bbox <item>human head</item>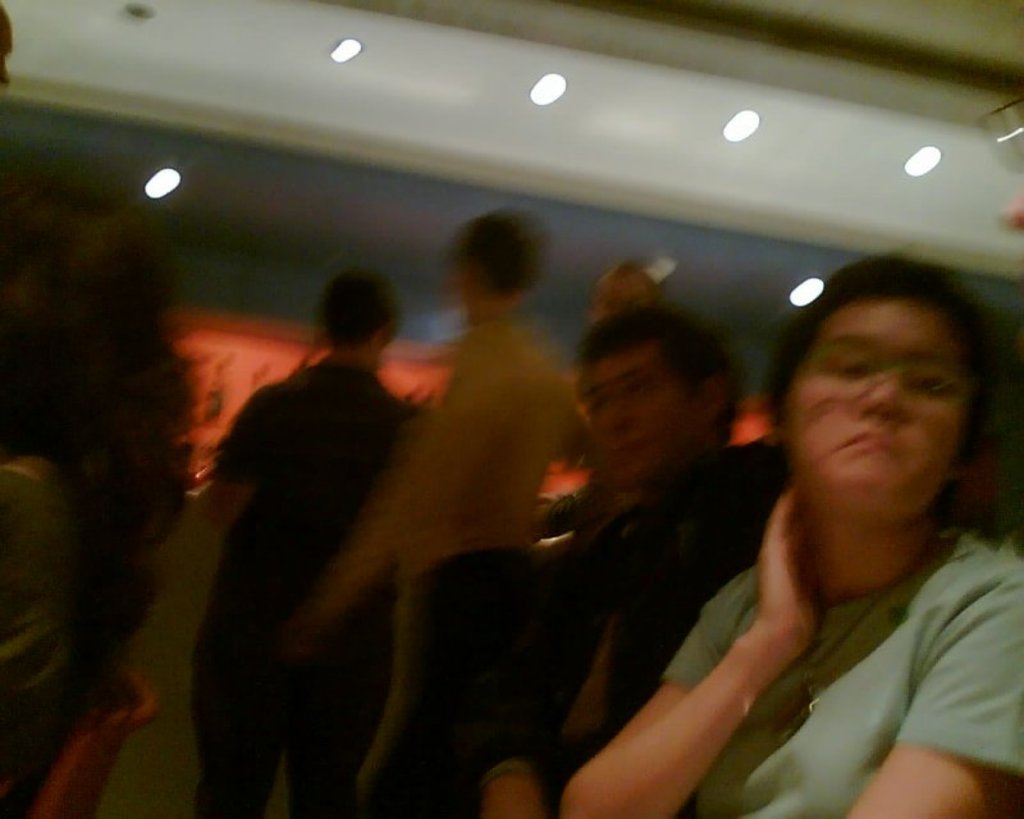
[593,266,663,316]
